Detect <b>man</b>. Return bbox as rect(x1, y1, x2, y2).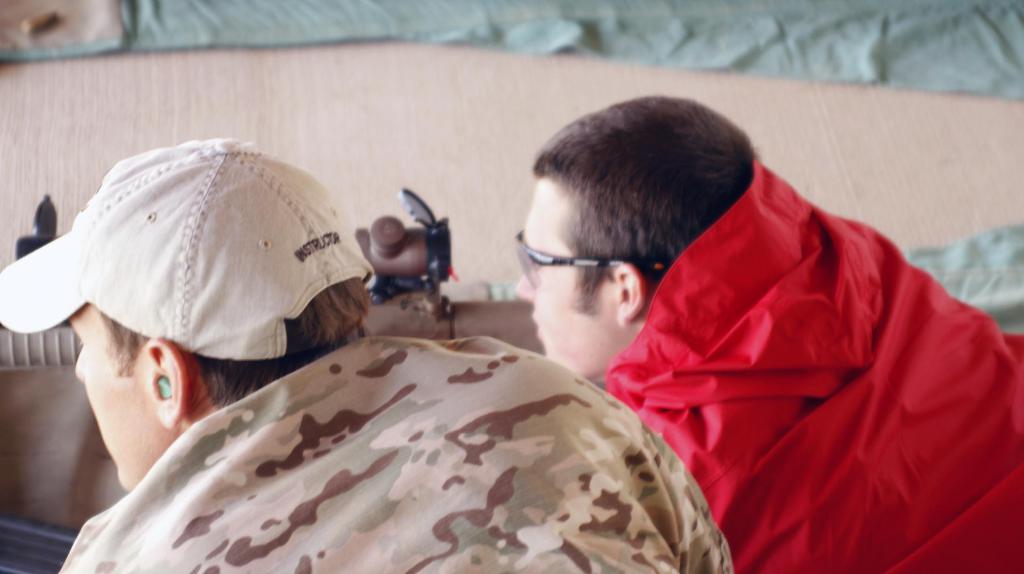
rect(38, 133, 700, 555).
